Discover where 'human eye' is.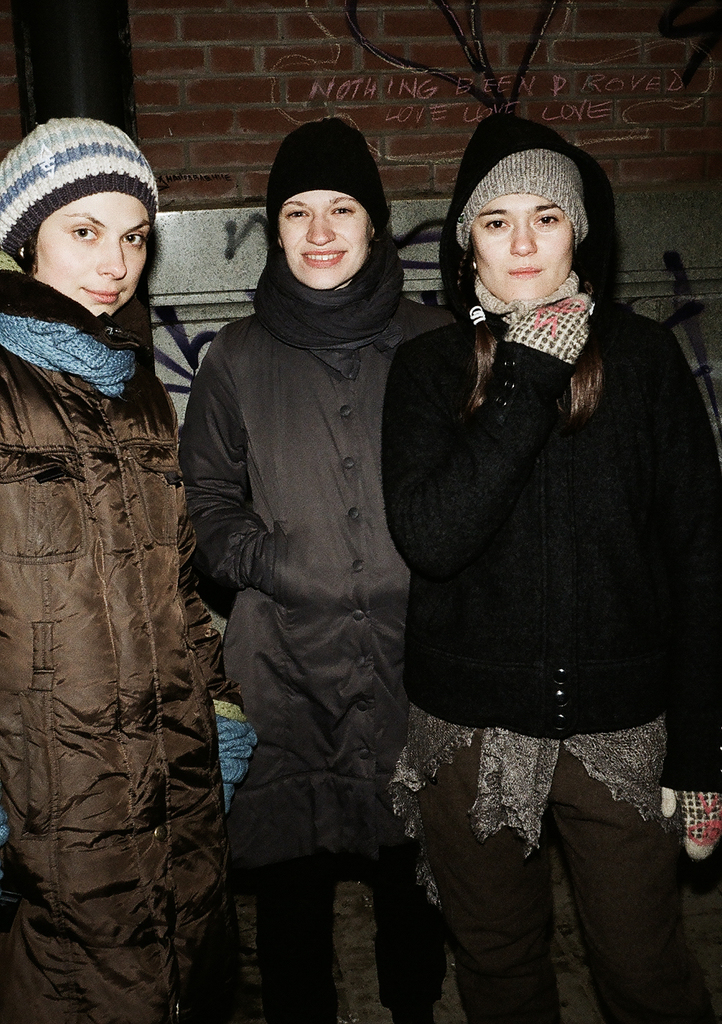
Discovered at {"left": 120, "top": 228, "right": 145, "bottom": 248}.
